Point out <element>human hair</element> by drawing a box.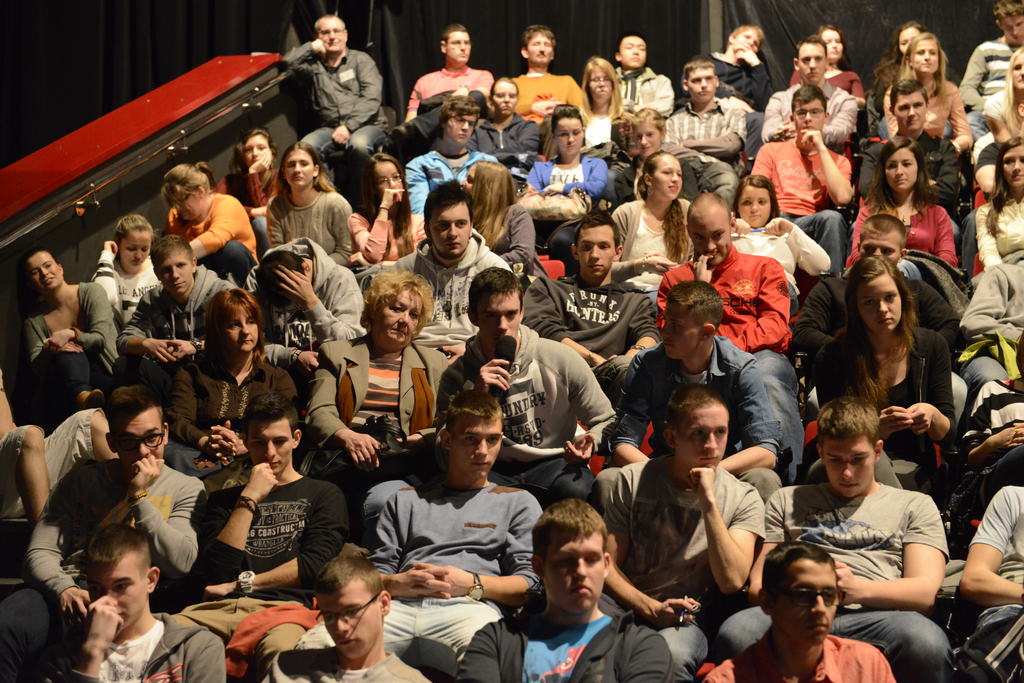
{"x1": 354, "y1": 261, "x2": 425, "y2": 345}.
